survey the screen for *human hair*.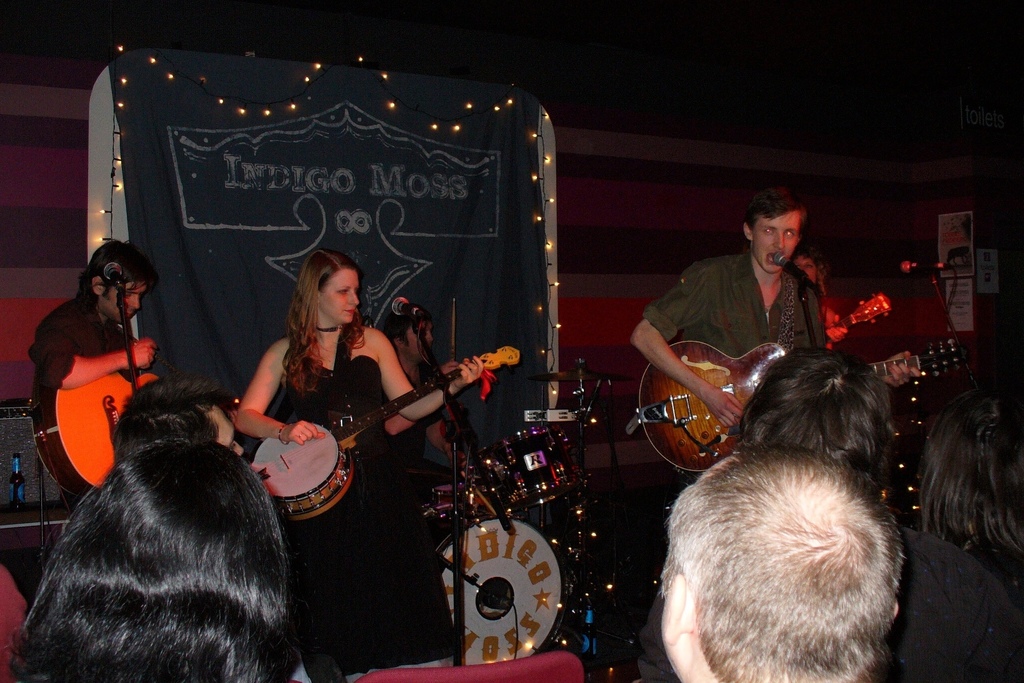
Survey found: [x1=746, y1=187, x2=807, y2=237].
